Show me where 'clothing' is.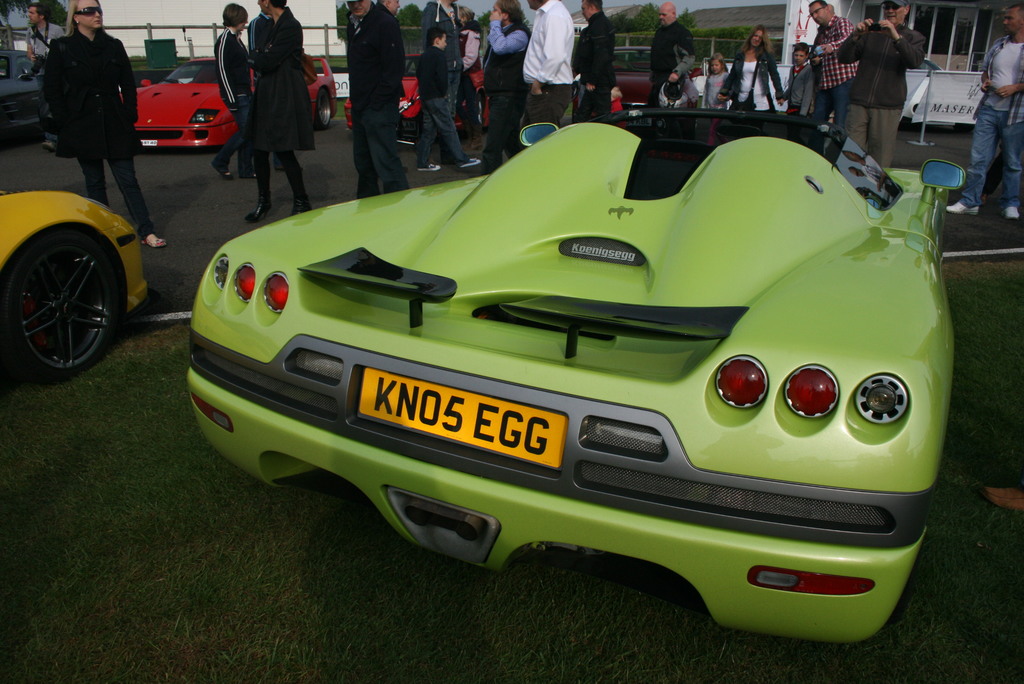
'clothing' is at {"x1": 344, "y1": 15, "x2": 362, "y2": 33}.
